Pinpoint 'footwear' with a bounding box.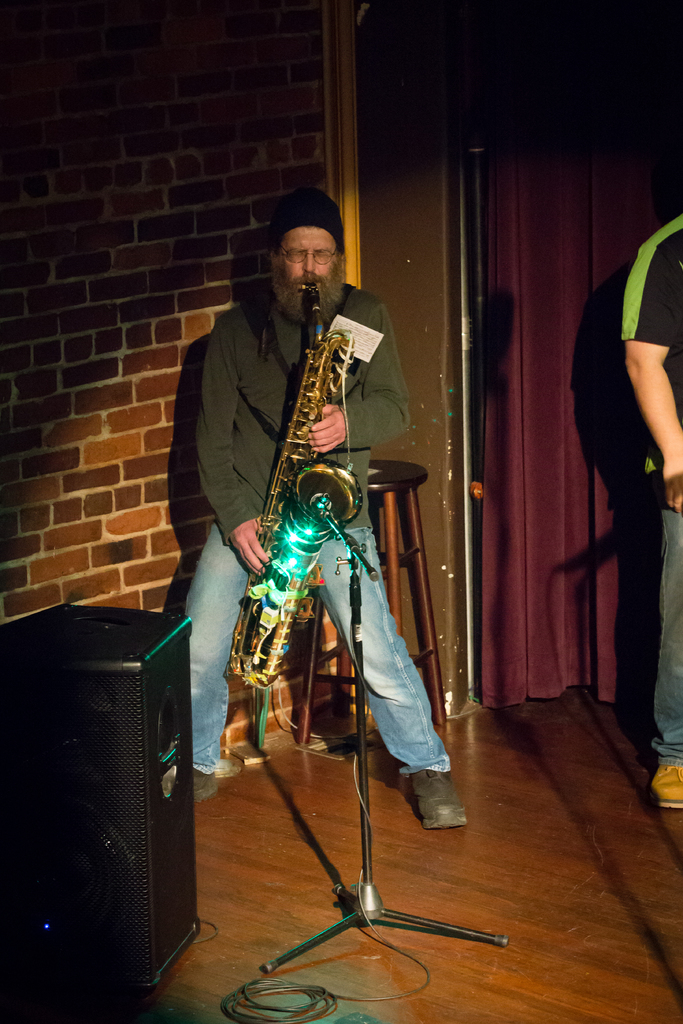
locate(193, 766, 218, 804).
